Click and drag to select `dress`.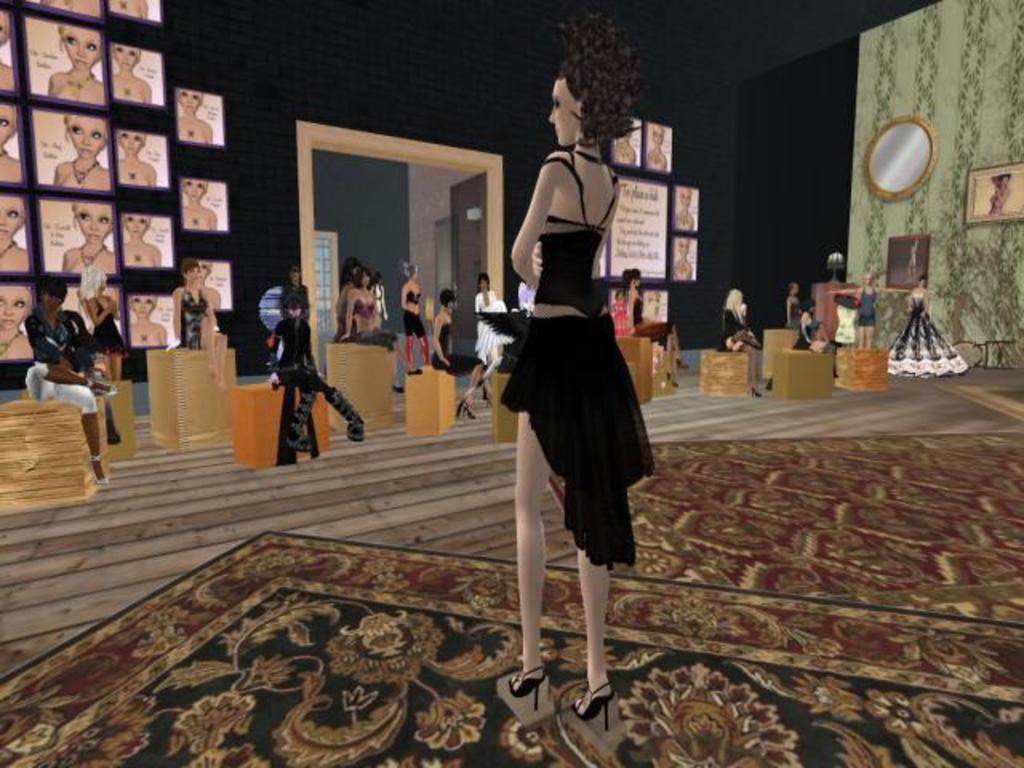
Selection: rect(496, 146, 659, 573).
